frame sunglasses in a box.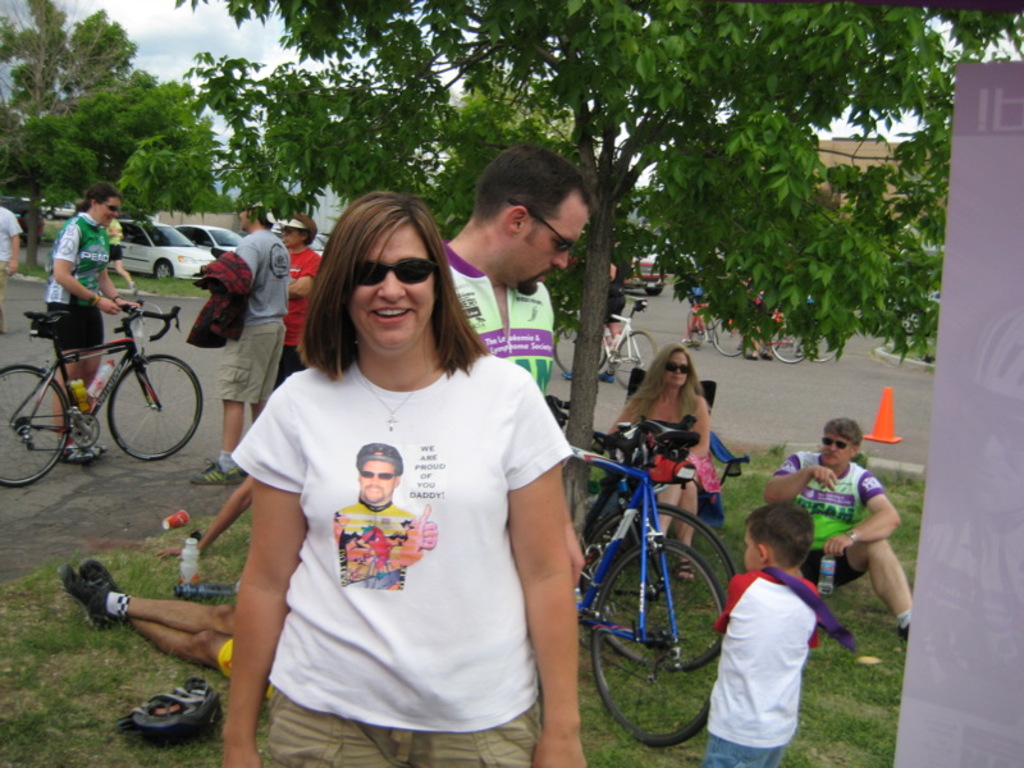
rect(346, 256, 439, 291).
